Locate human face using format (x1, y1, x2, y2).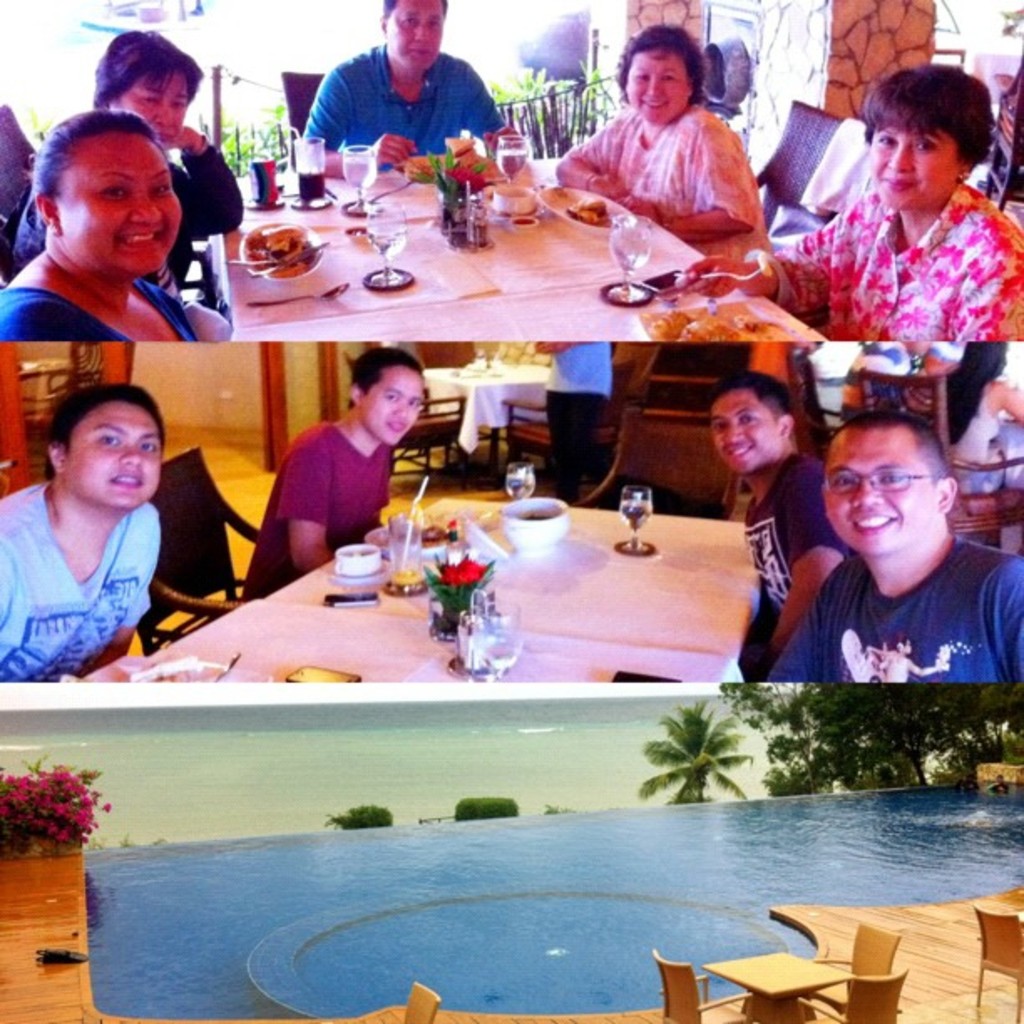
(867, 119, 960, 216).
